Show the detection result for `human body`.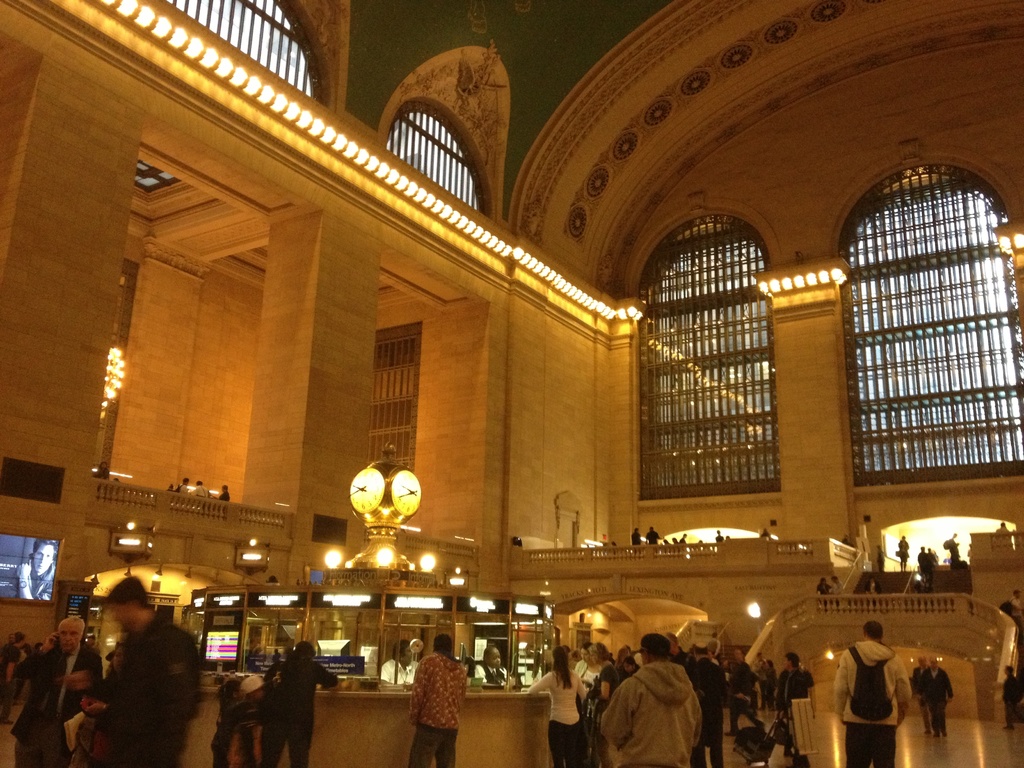
(x1=910, y1=663, x2=930, y2=735).
